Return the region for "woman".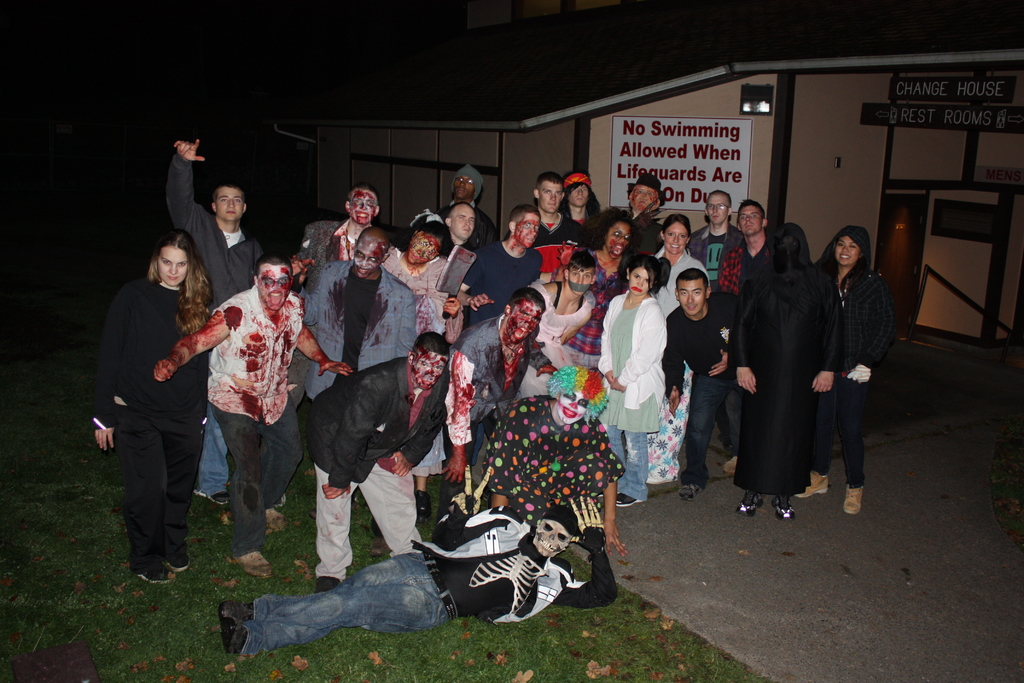
bbox=(575, 207, 632, 379).
